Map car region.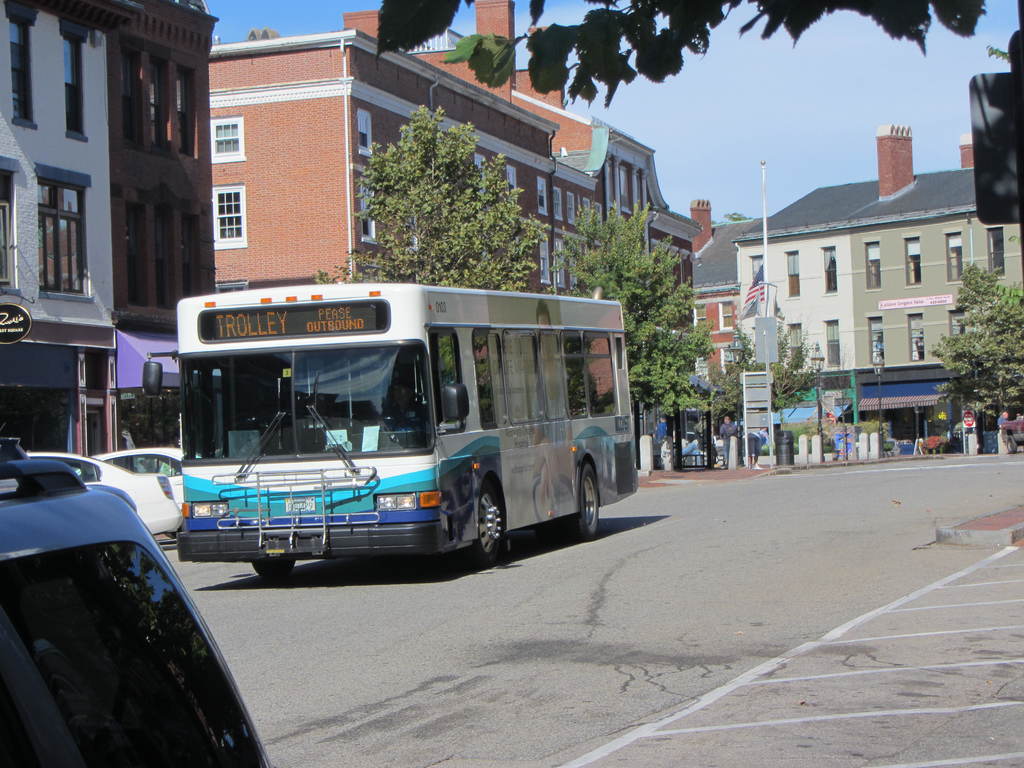
Mapped to {"left": 28, "top": 453, "right": 179, "bottom": 538}.
